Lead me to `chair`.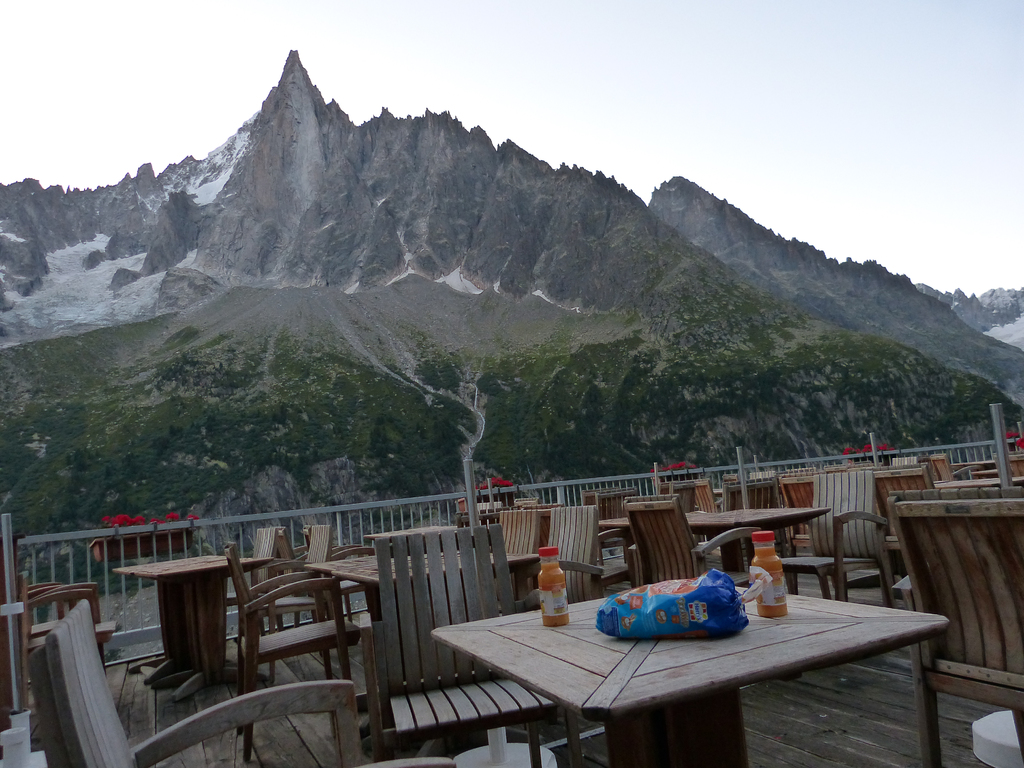
Lead to (516,505,603,612).
